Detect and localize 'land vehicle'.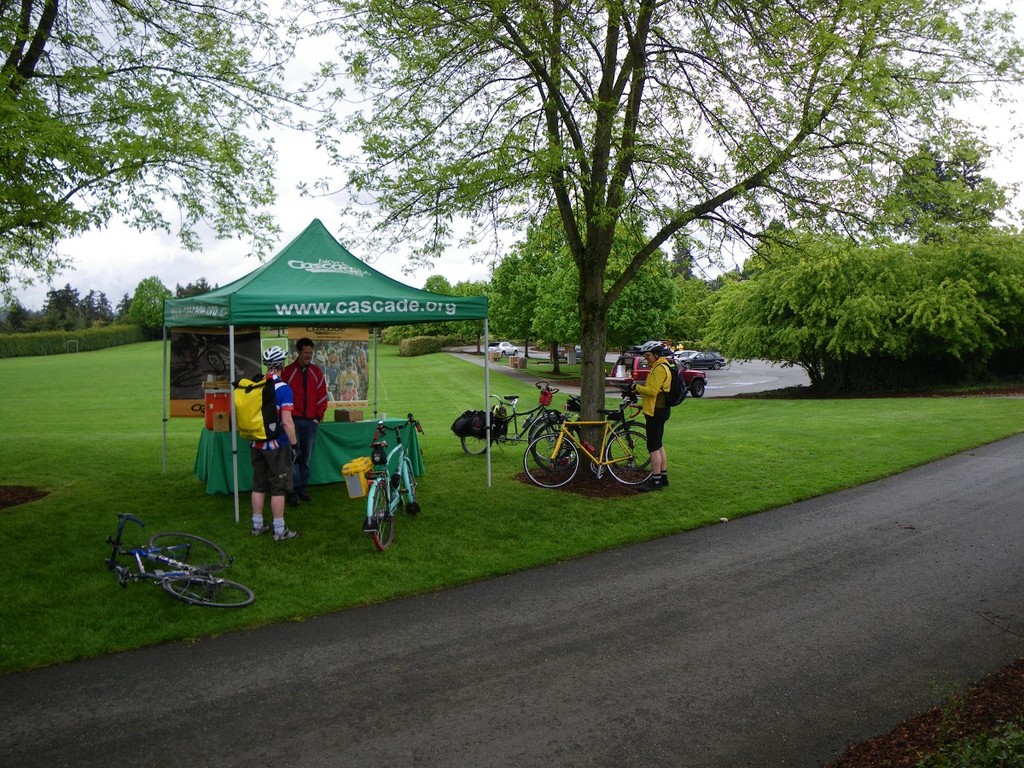
Localized at box(458, 381, 564, 460).
